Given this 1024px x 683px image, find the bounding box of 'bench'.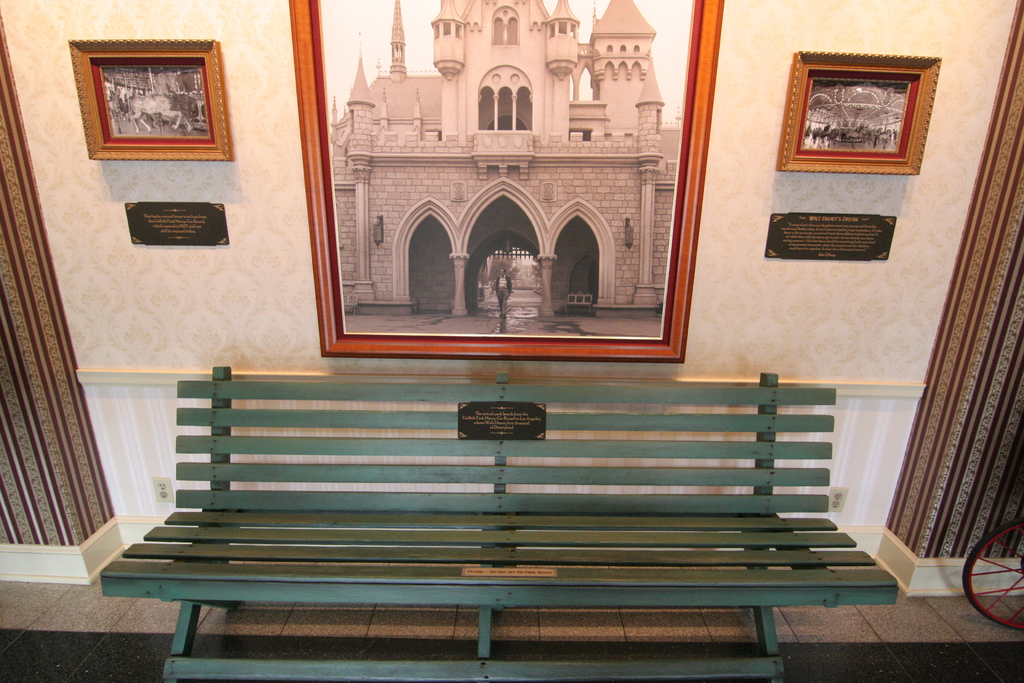
{"left": 106, "top": 384, "right": 931, "bottom": 674}.
